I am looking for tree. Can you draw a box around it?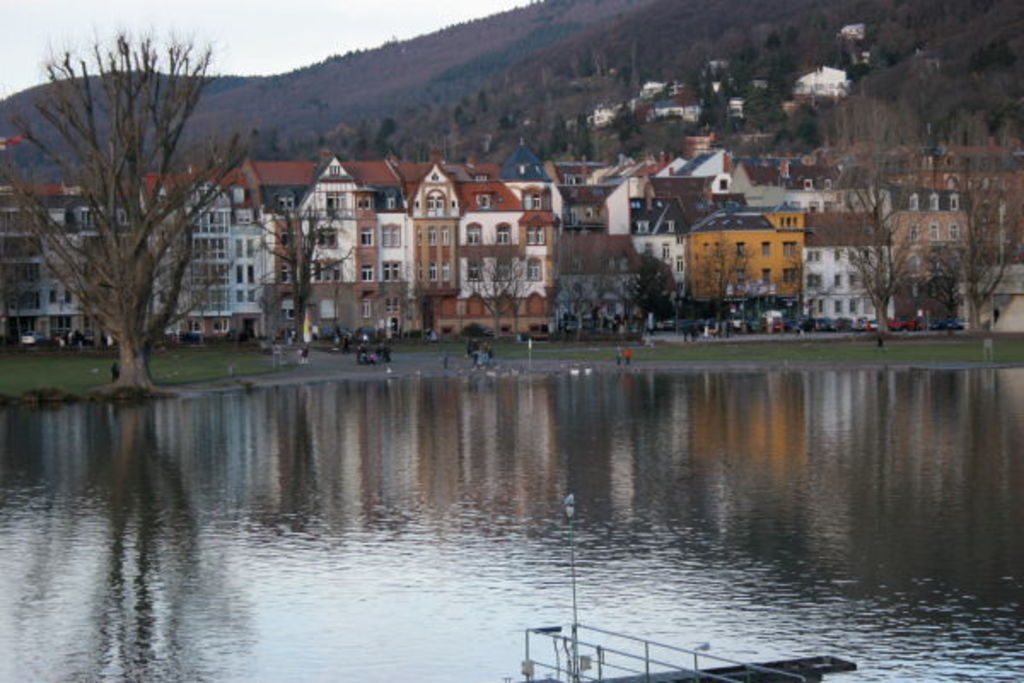
Sure, the bounding box is crop(0, 24, 259, 384).
